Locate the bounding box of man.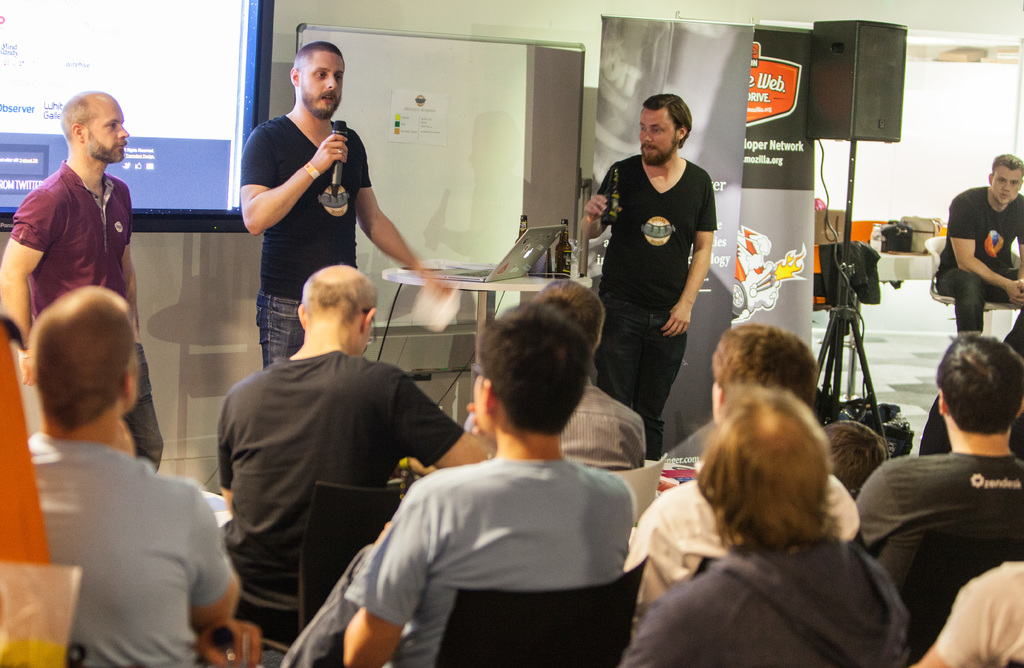
Bounding box: left=350, top=305, right=668, bottom=660.
